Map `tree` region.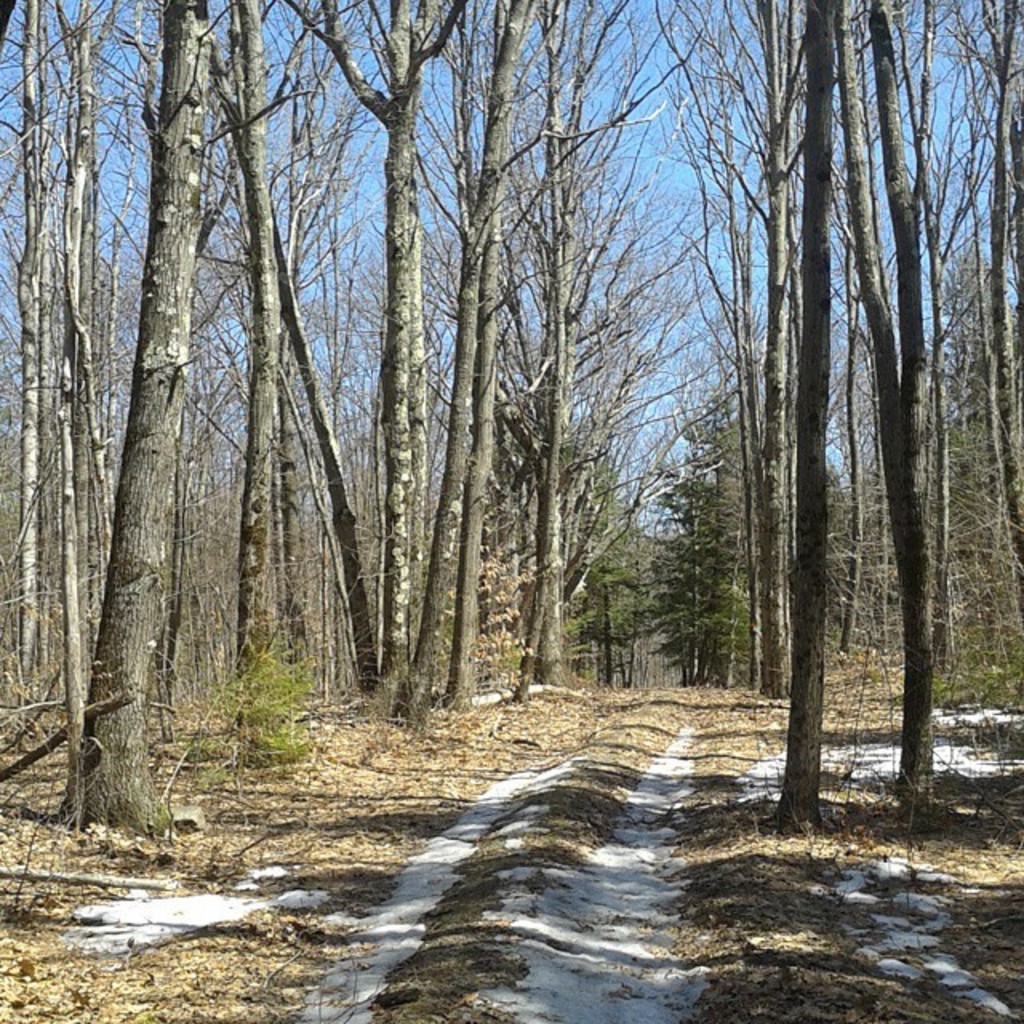
Mapped to 278,0,467,717.
